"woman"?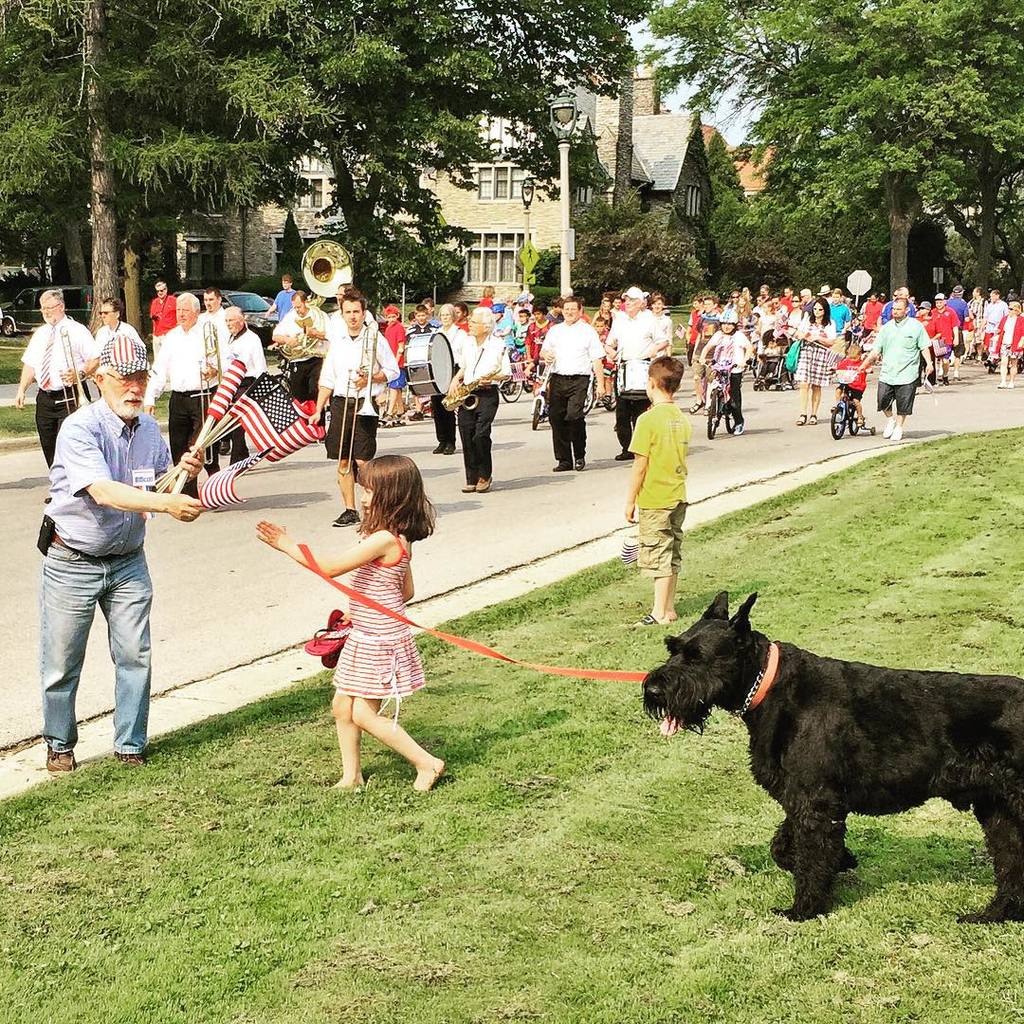
BBox(427, 302, 468, 453)
